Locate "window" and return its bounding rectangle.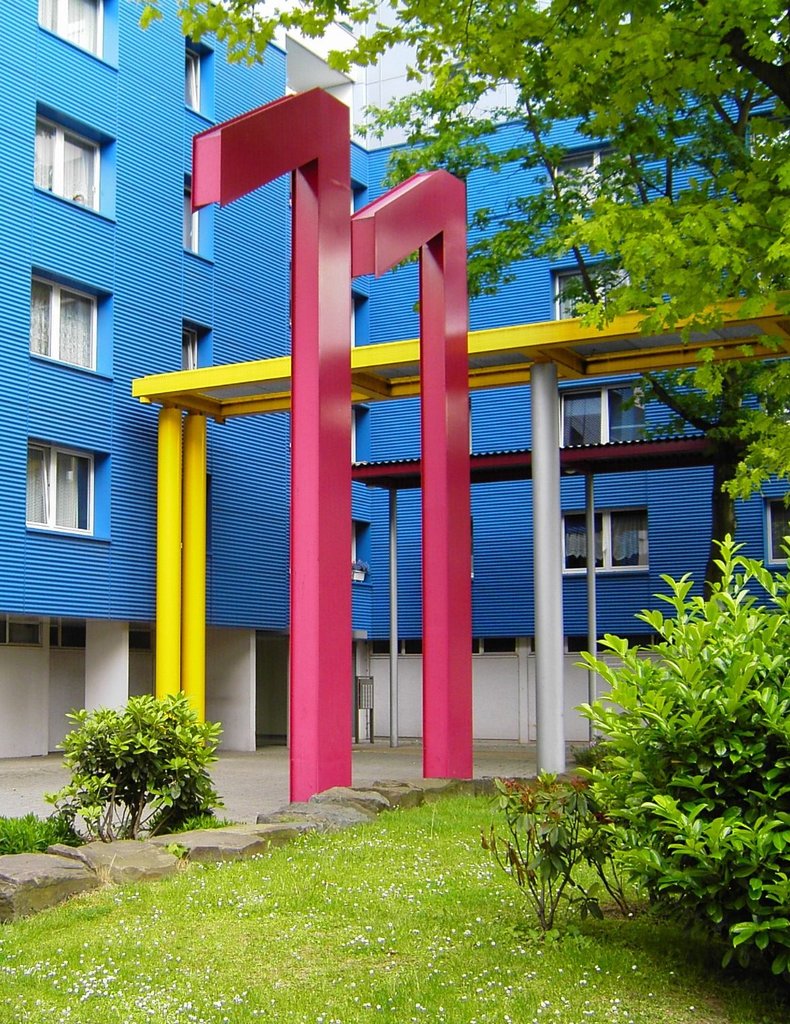
<region>762, 489, 789, 572</region>.
